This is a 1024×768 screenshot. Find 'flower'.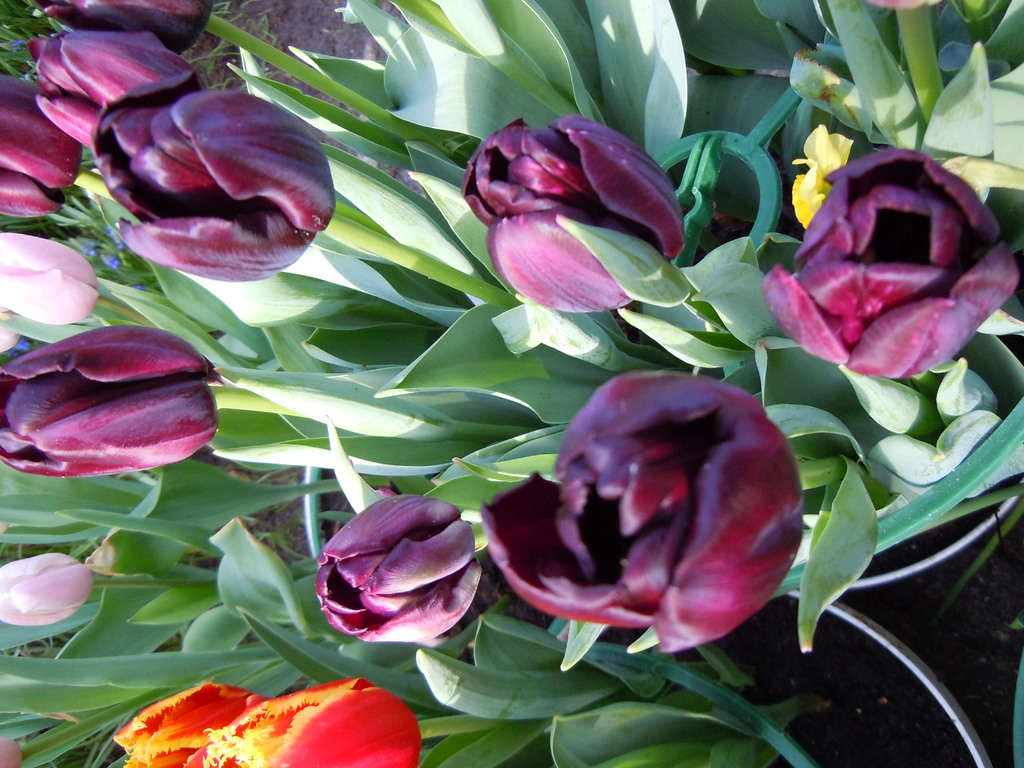
Bounding box: (763, 145, 1023, 378).
